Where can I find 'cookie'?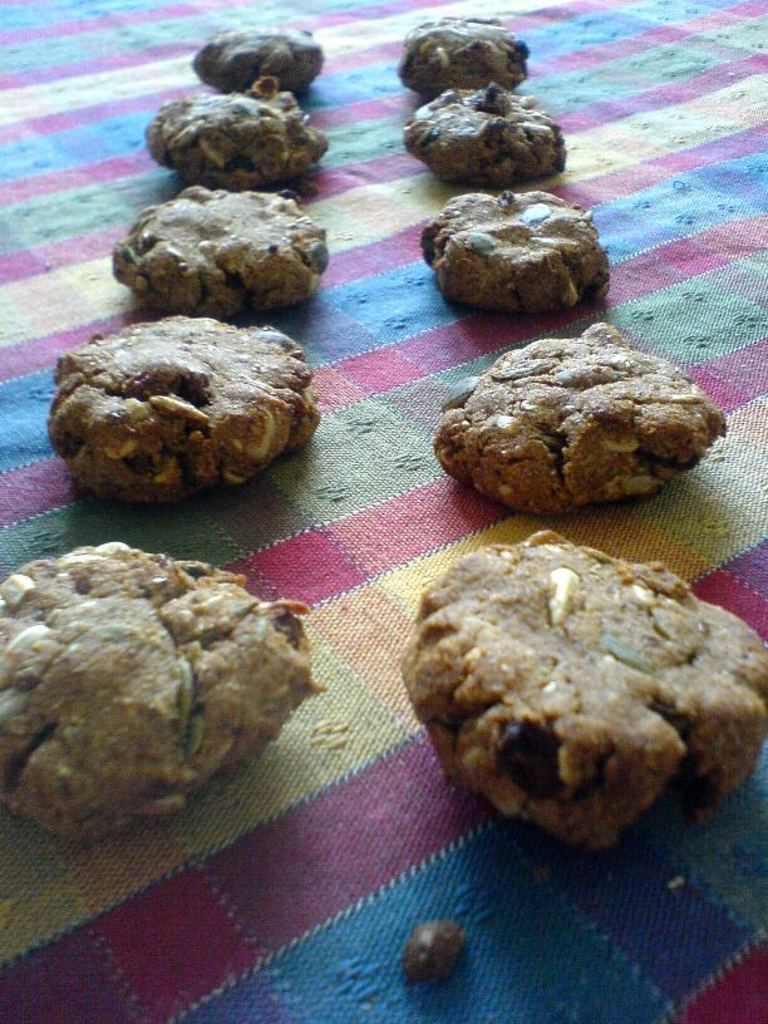
You can find it at detection(429, 331, 723, 520).
